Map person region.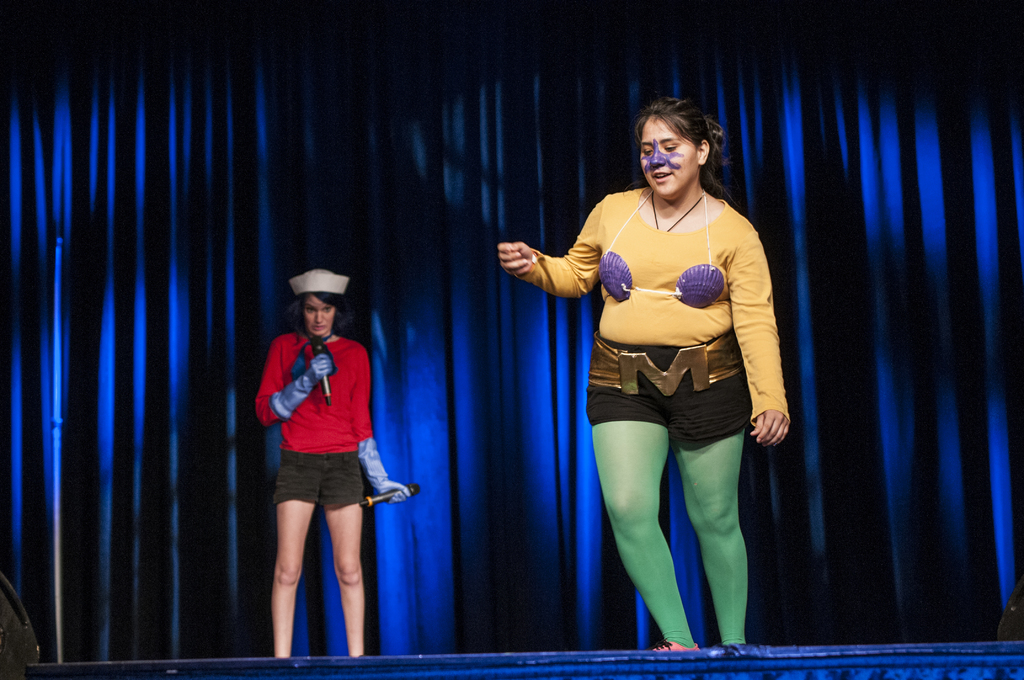
Mapped to rect(497, 98, 796, 651).
